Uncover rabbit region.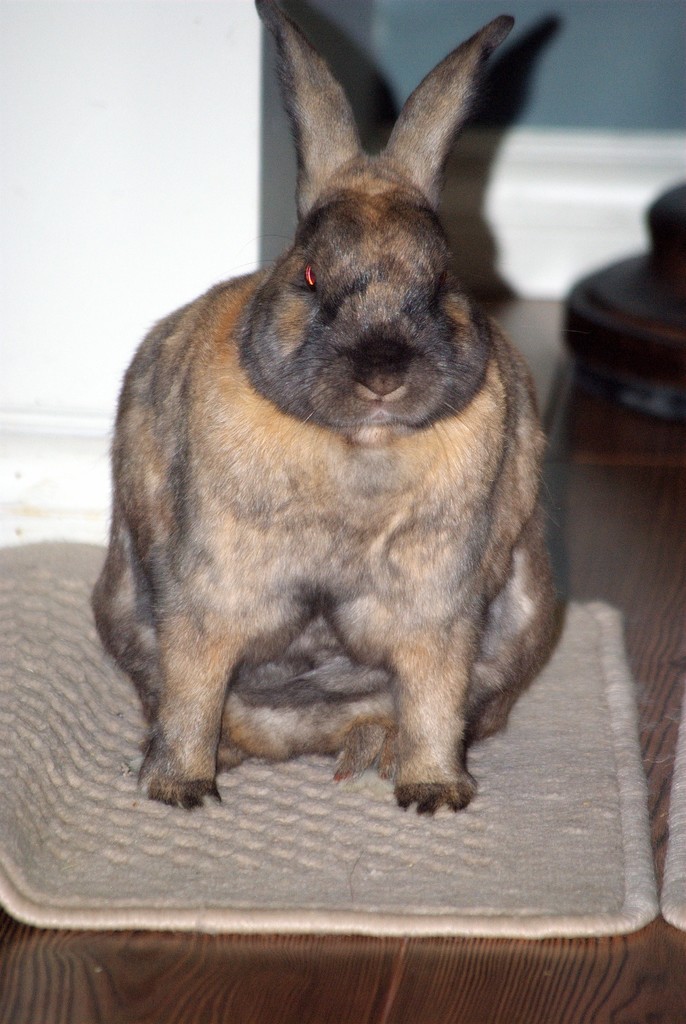
Uncovered: (x1=86, y1=0, x2=565, y2=817).
